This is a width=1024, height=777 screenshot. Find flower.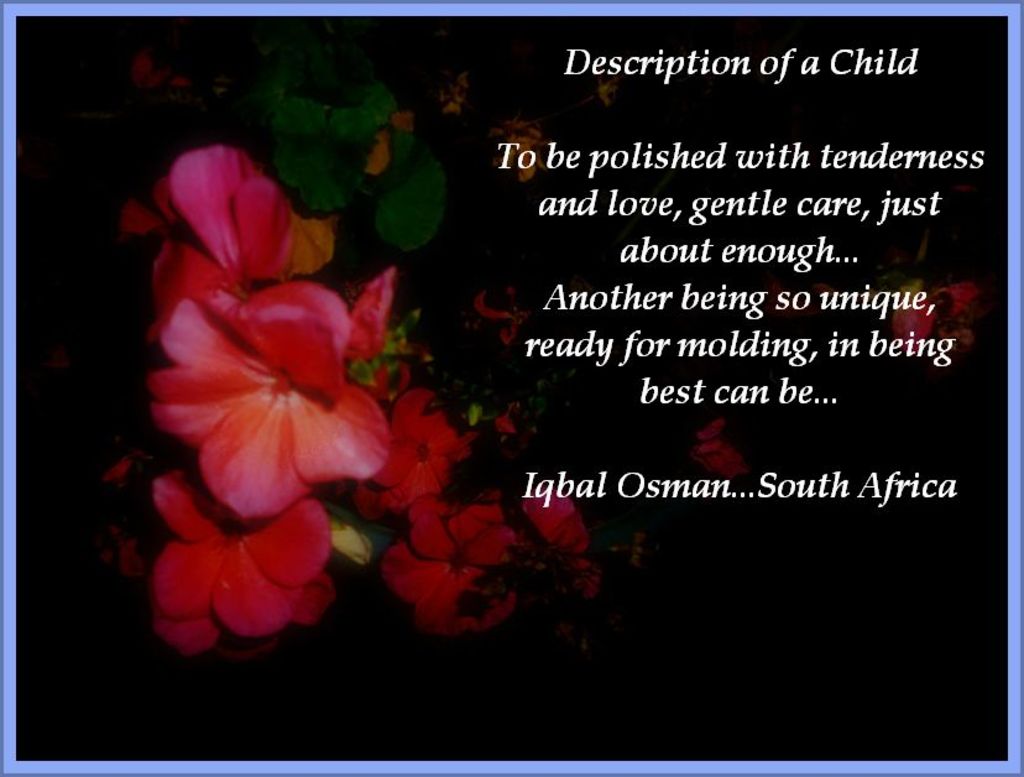
Bounding box: (x1=147, y1=470, x2=334, y2=647).
